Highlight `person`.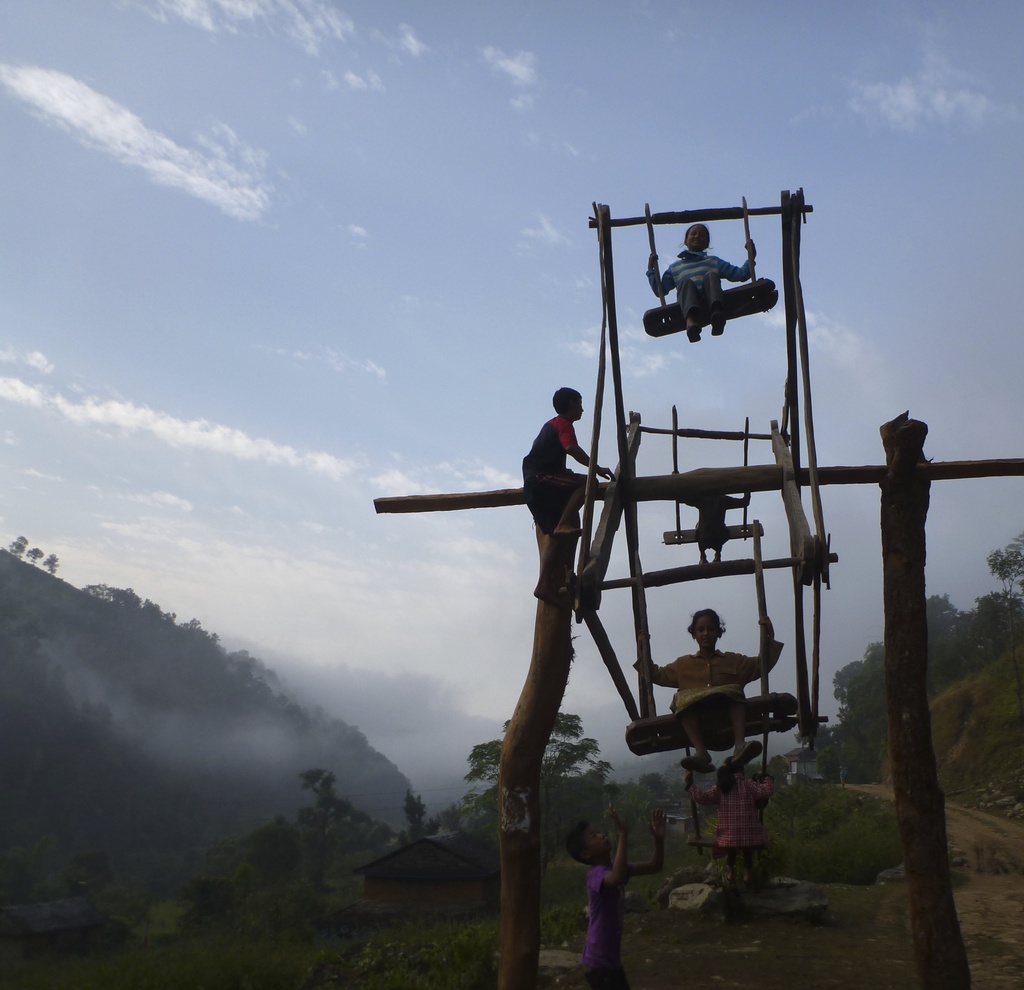
Highlighted region: (639,224,756,329).
